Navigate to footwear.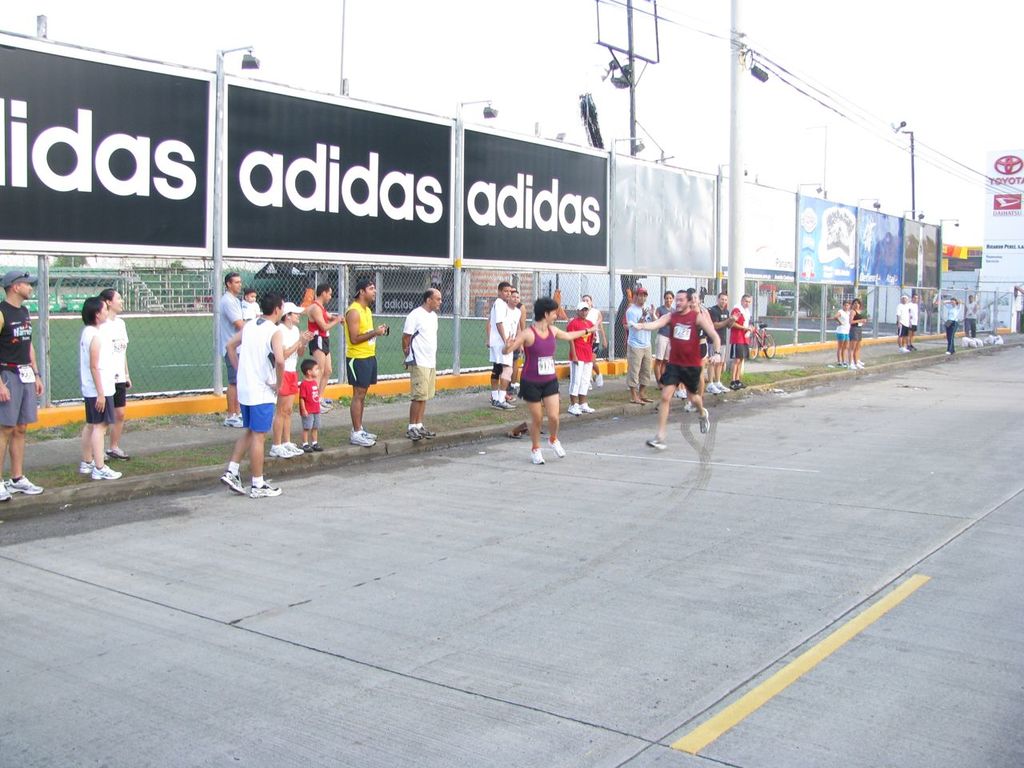
Navigation target: <bbox>707, 381, 718, 393</bbox>.
